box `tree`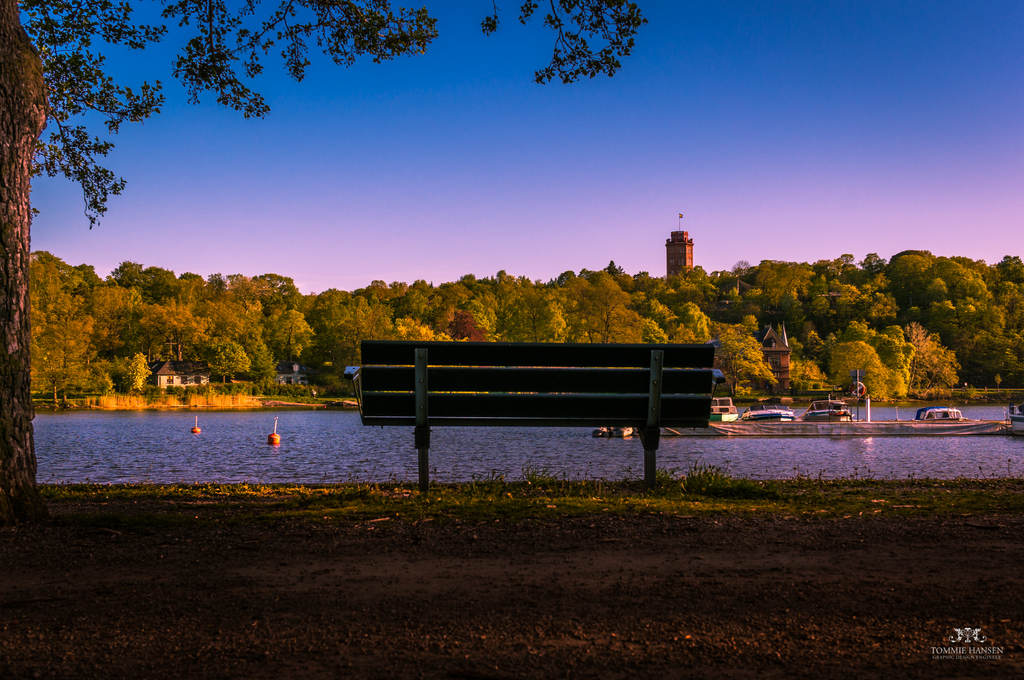
Rect(330, 326, 385, 374)
